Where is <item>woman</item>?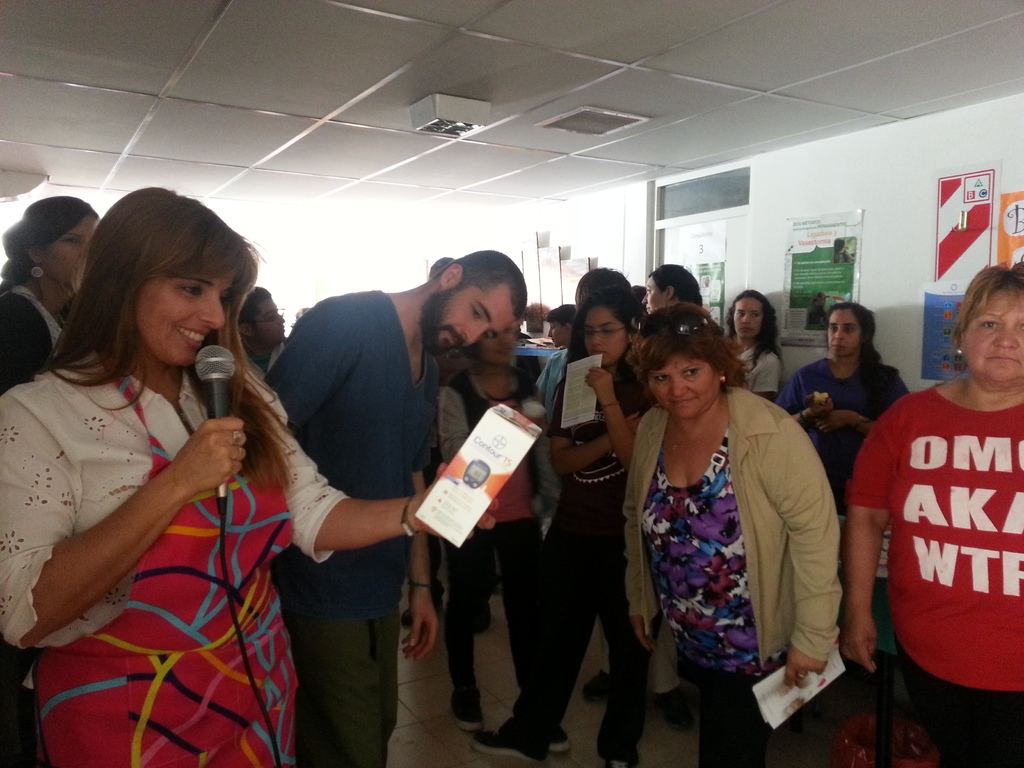
Rect(492, 294, 654, 767).
